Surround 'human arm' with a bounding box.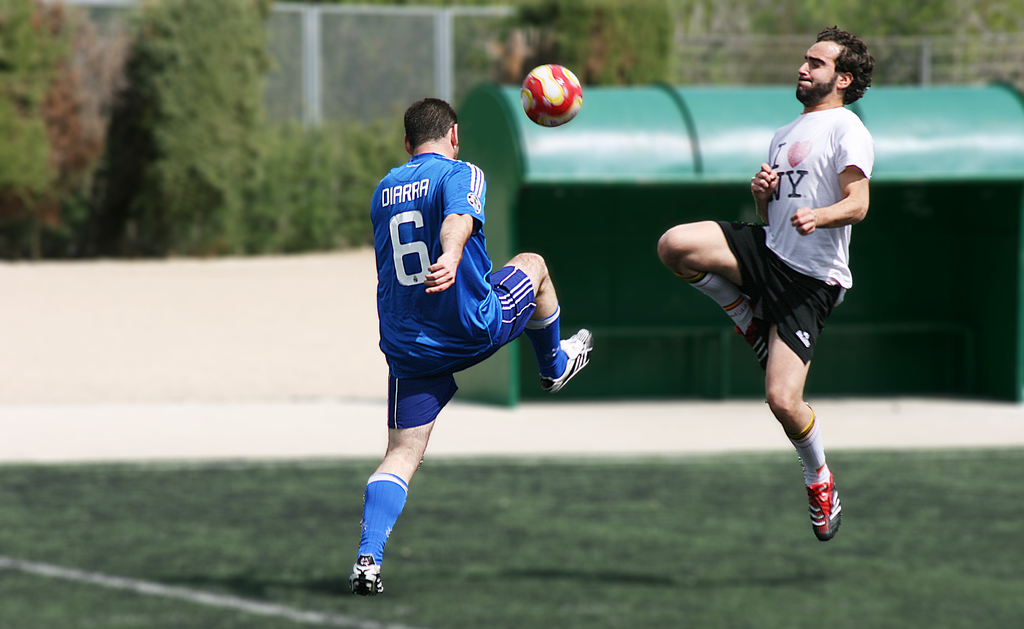
rect(748, 161, 780, 227).
